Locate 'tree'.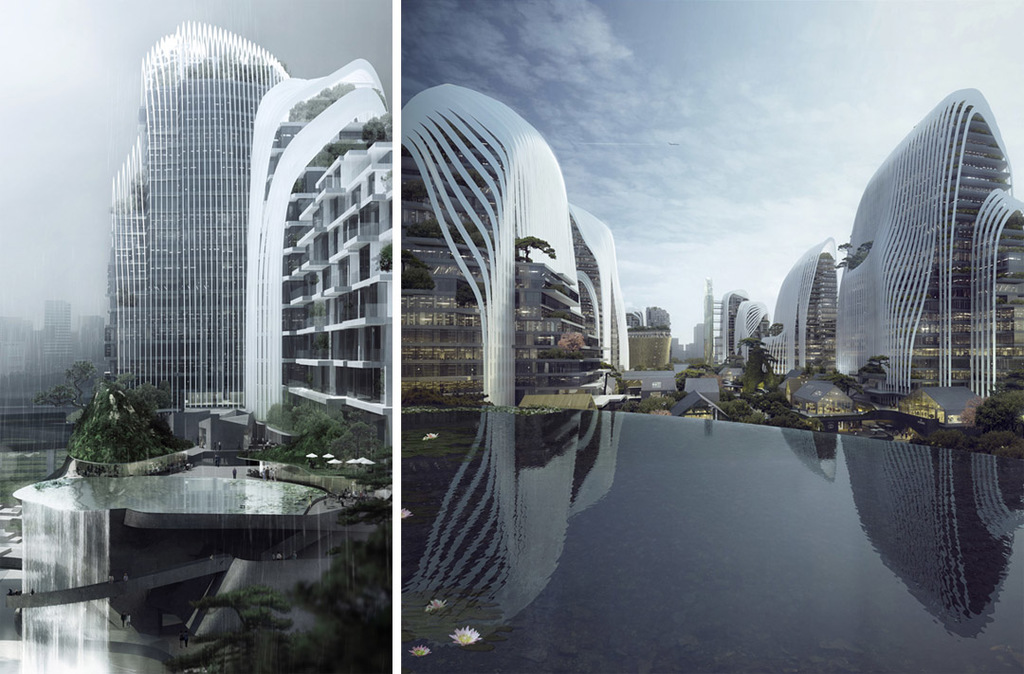
Bounding box: Rect(33, 356, 93, 413).
